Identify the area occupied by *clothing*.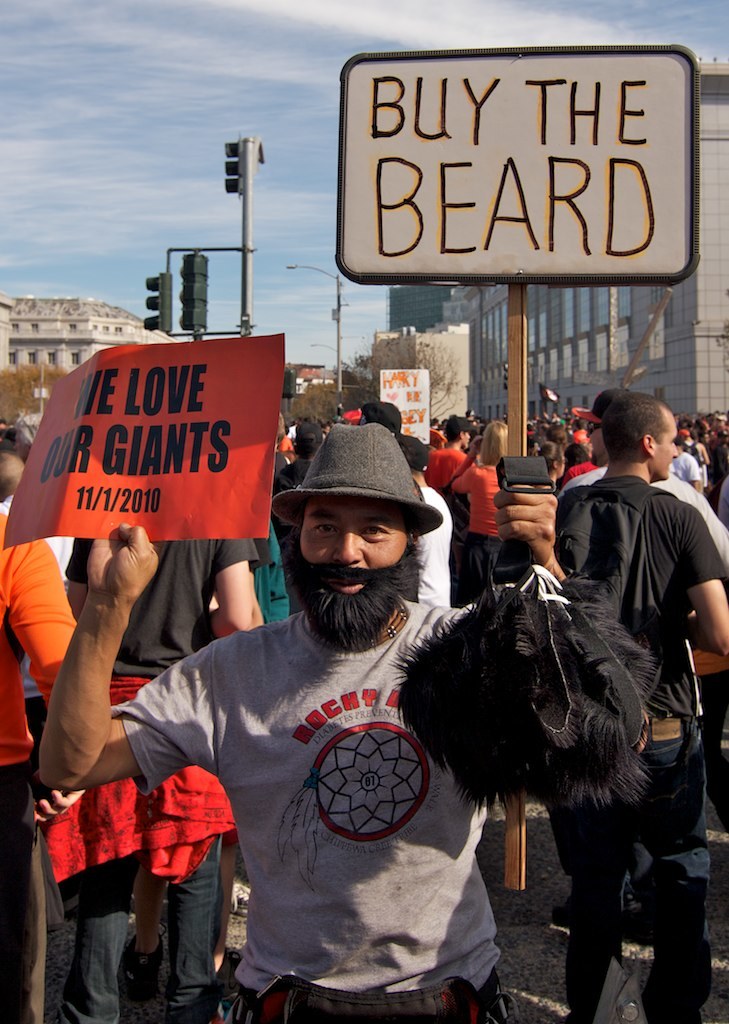
Area: bbox(114, 540, 255, 670).
